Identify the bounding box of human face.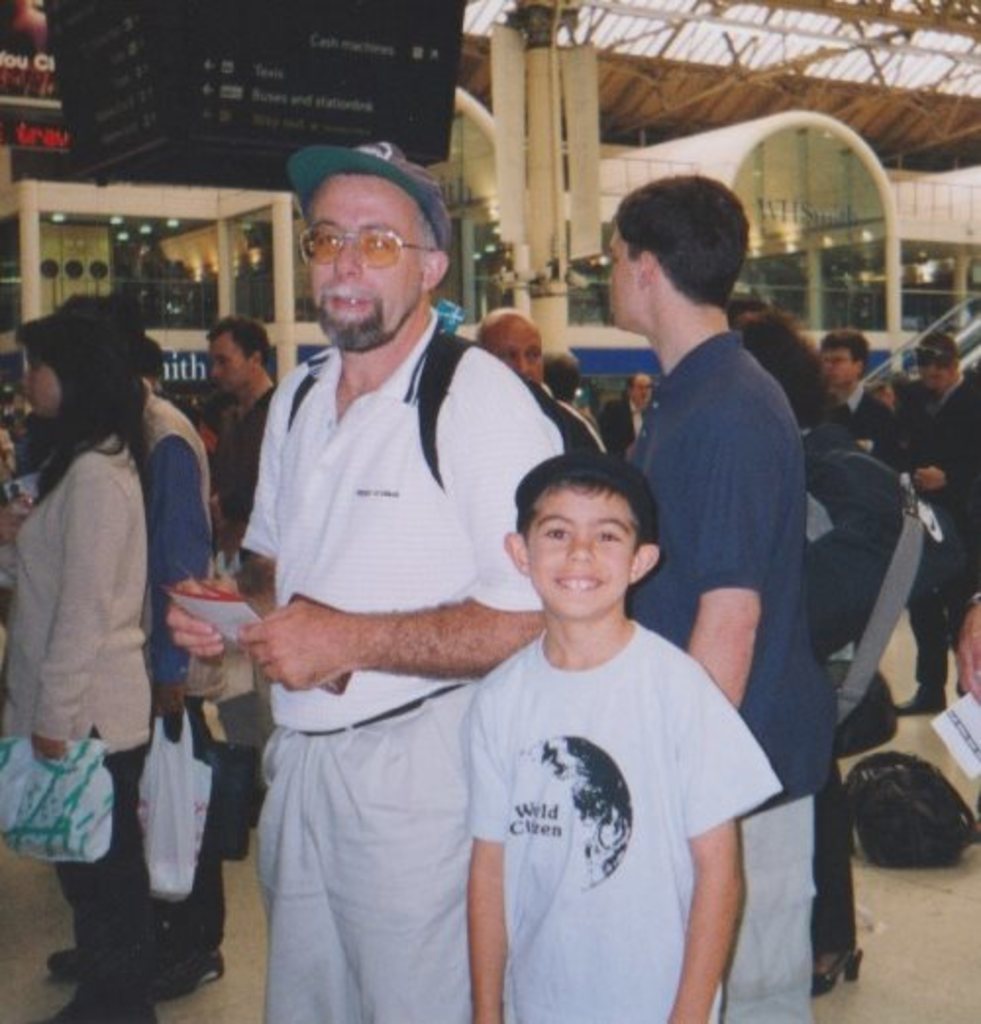
select_region(294, 179, 434, 351).
